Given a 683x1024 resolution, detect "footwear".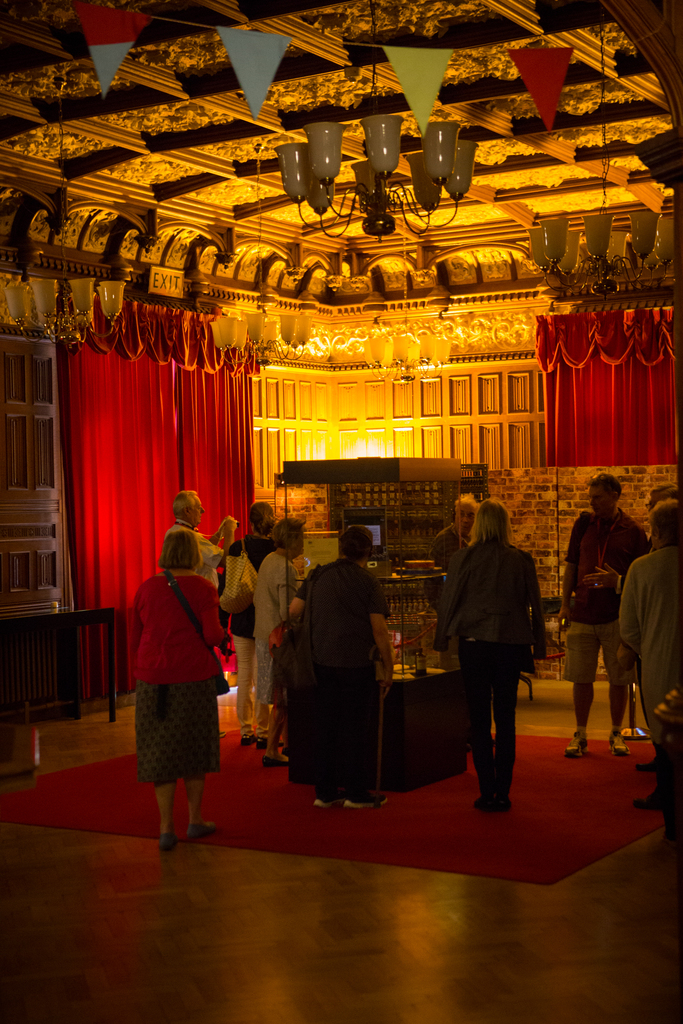
(471,796,492,815).
